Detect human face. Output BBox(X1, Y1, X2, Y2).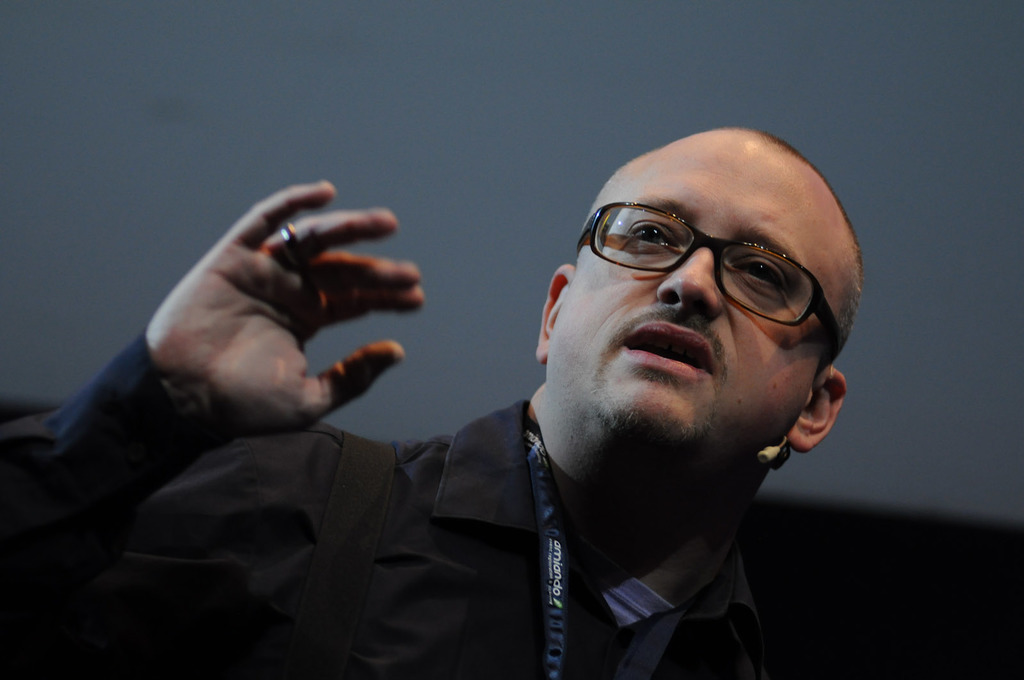
BBox(552, 140, 840, 445).
